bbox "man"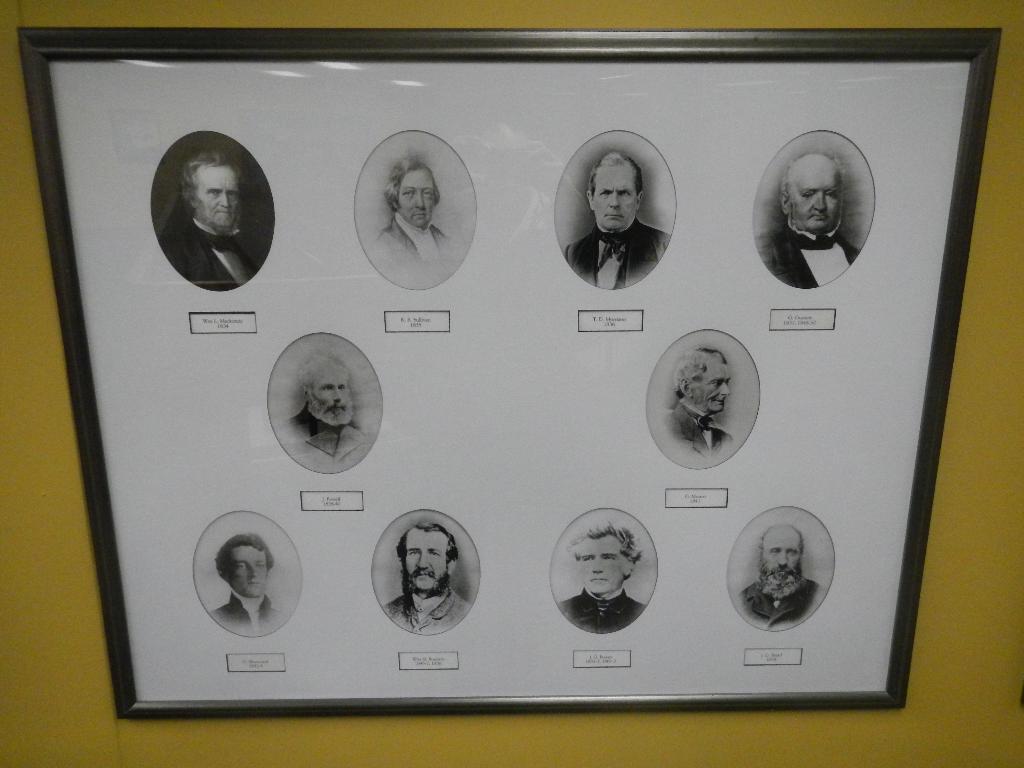
(left=756, top=152, right=860, bottom=291)
